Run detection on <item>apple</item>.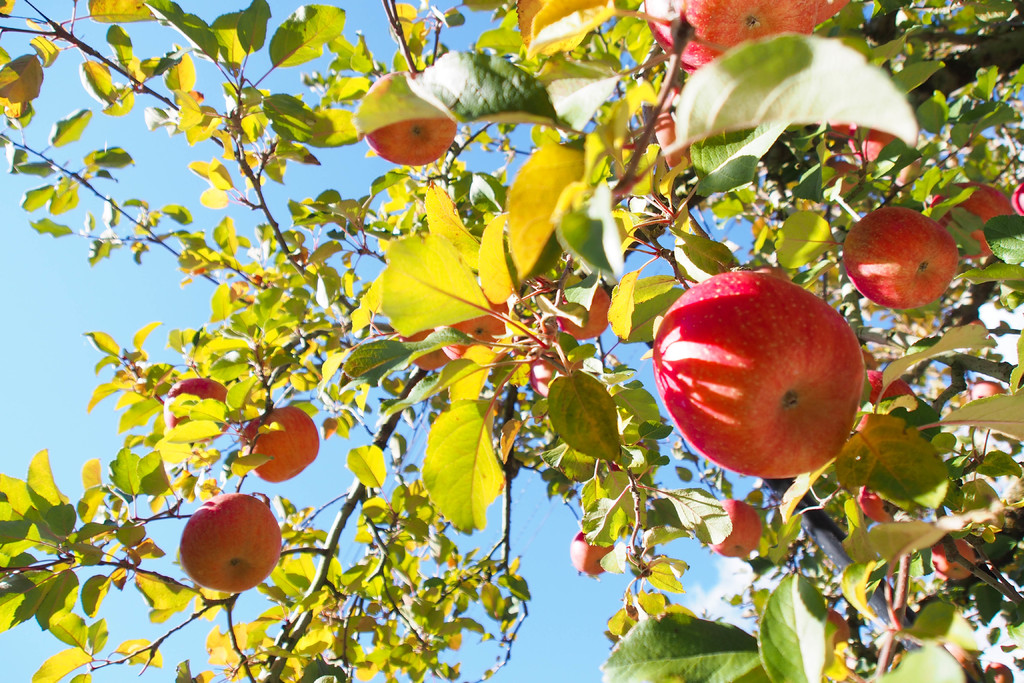
Result: 818 122 922 199.
